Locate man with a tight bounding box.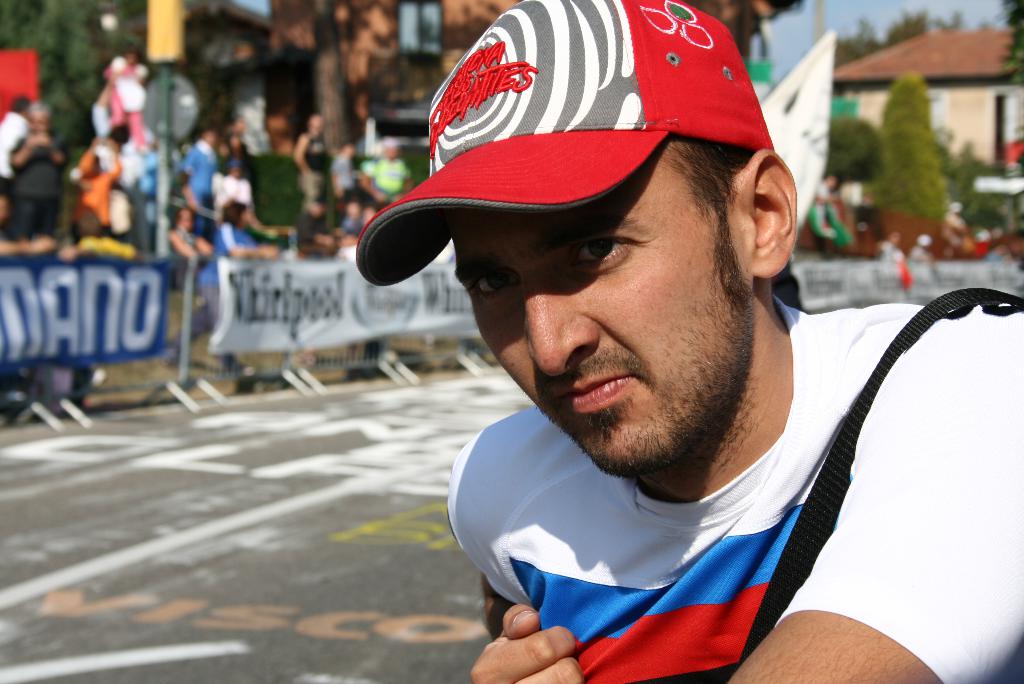
crop(332, 21, 1004, 683).
